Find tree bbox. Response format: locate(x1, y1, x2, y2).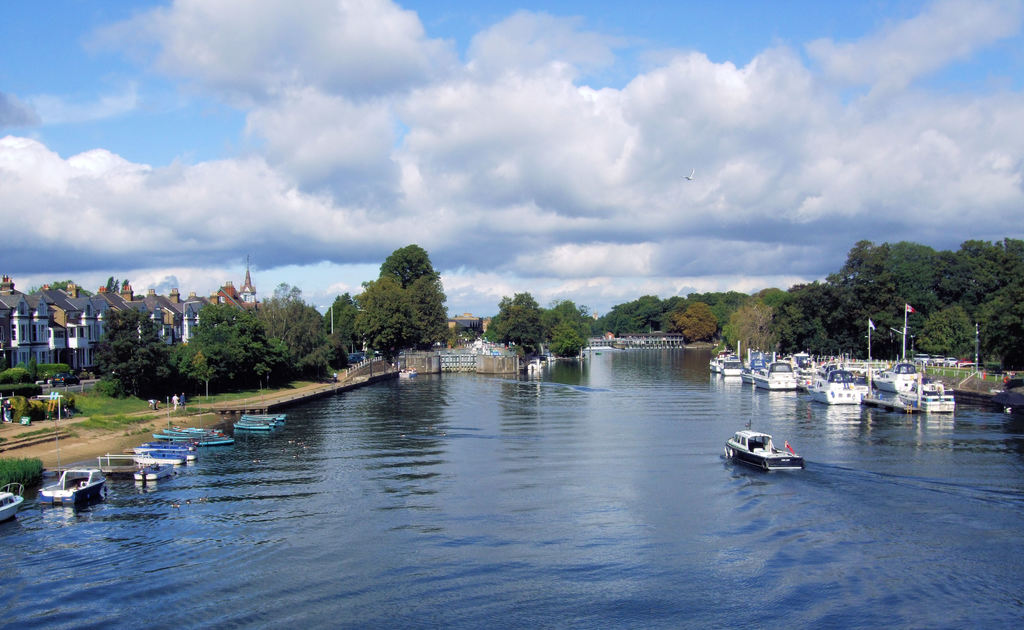
locate(873, 235, 943, 327).
